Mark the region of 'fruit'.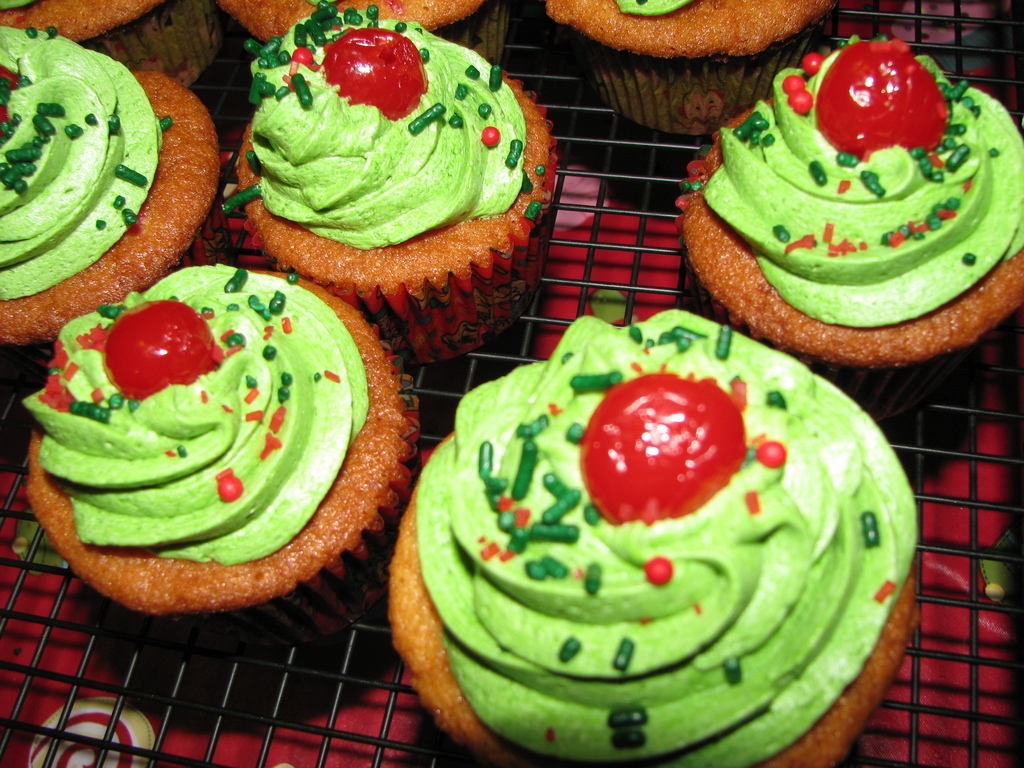
Region: pyautogui.locateOnScreen(218, 477, 241, 503).
